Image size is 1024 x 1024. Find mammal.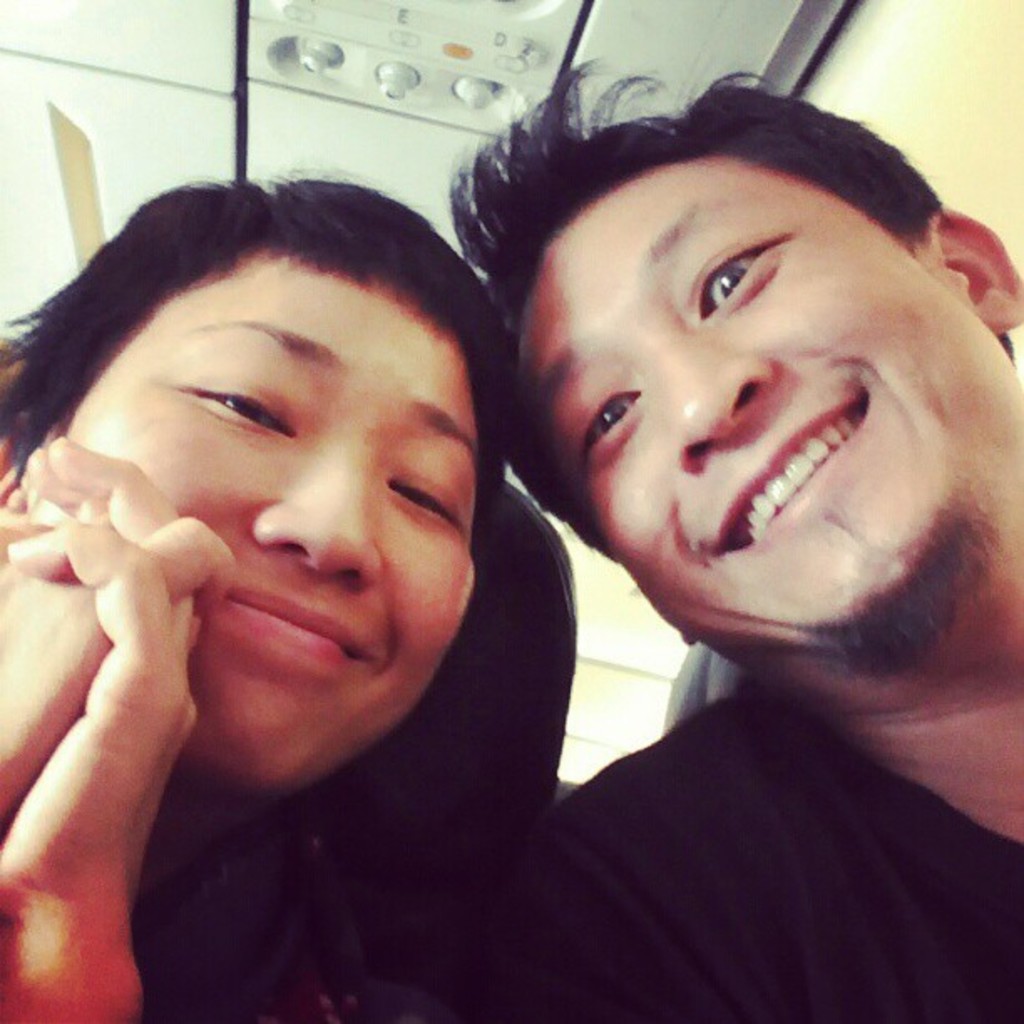
bbox(363, 0, 1023, 996).
